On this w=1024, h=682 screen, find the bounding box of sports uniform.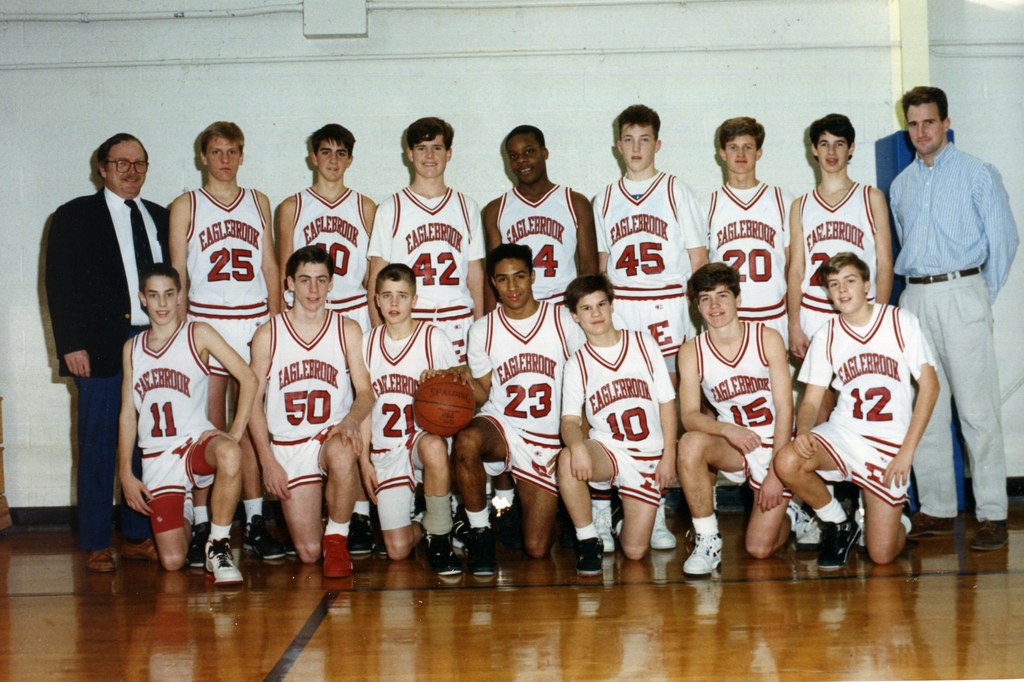
Bounding box: <box>186,186,276,569</box>.
